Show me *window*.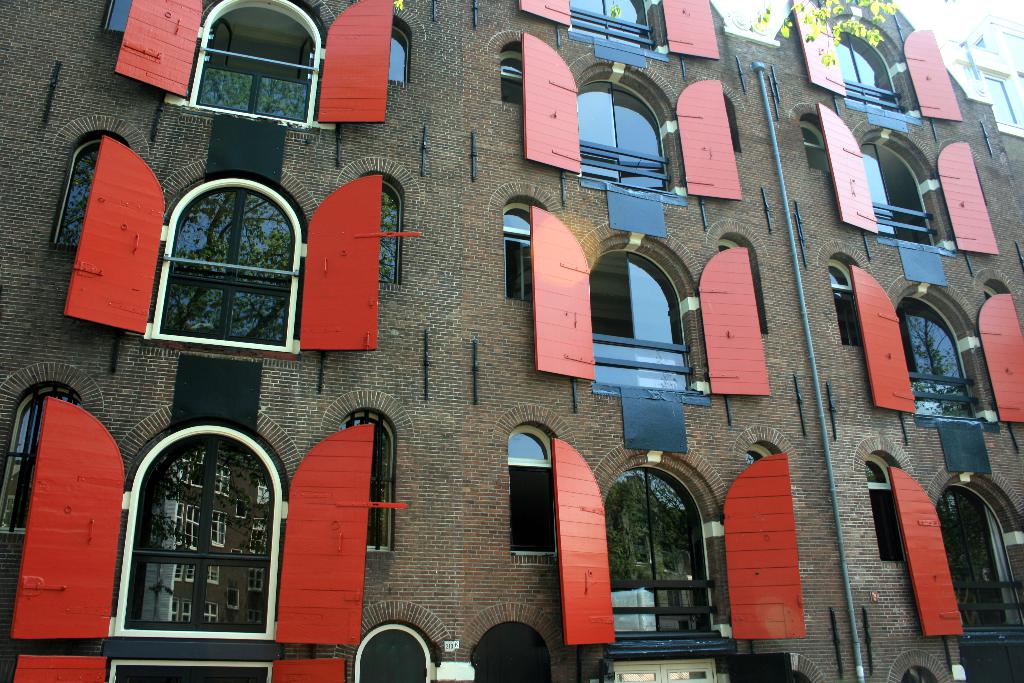
*window* is here: (left=966, top=66, right=1018, bottom=124).
